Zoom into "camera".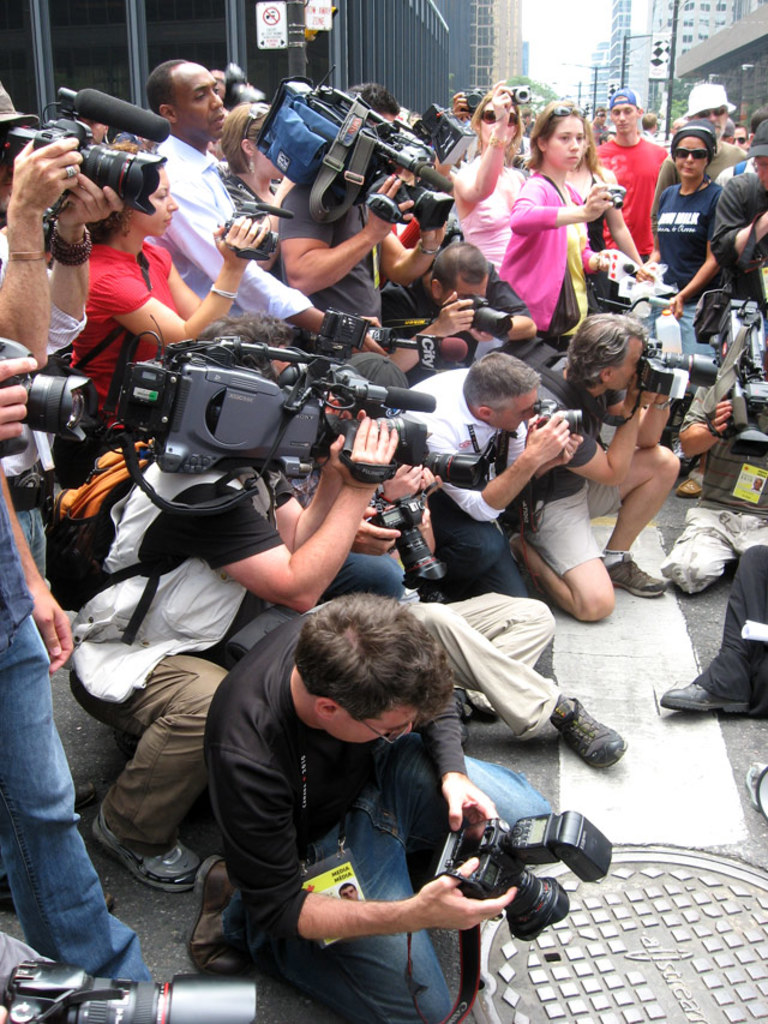
Zoom target: pyautogui.locateOnScreen(0, 324, 86, 444).
